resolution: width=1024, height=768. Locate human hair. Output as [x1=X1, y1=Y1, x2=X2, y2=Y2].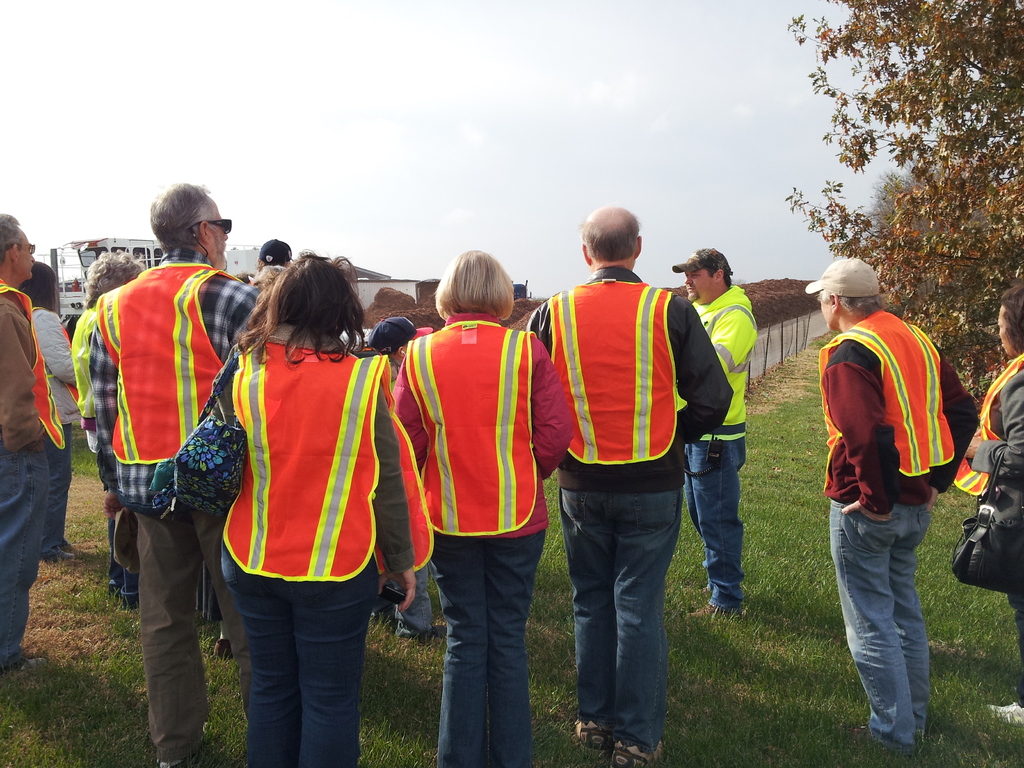
[x1=579, y1=210, x2=641, y2=263].
